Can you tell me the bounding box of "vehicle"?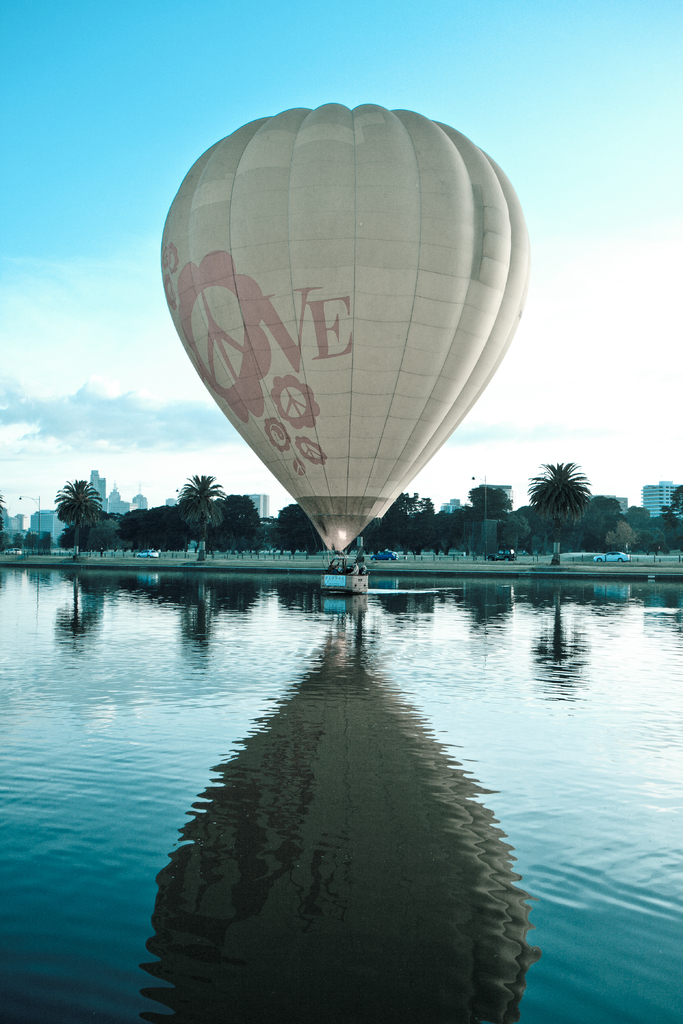
l=136, t=550, r=160, b=561.
